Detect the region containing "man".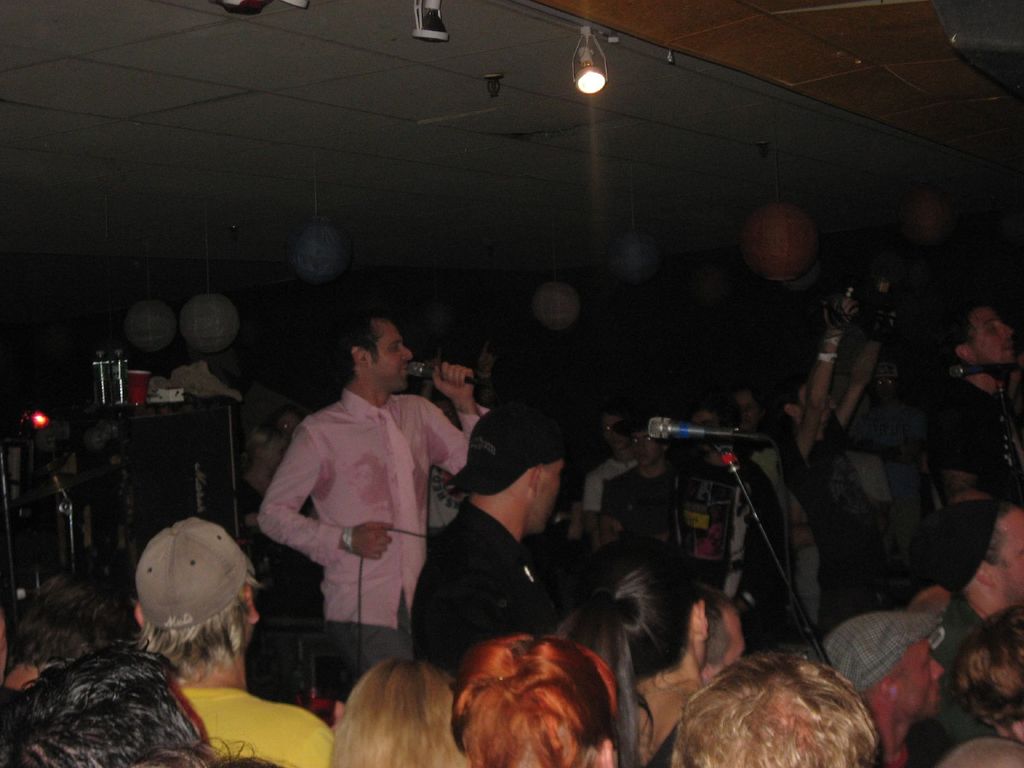
{"x1": 825, "y1": 615, "x2": 944, "y2": 767}.
